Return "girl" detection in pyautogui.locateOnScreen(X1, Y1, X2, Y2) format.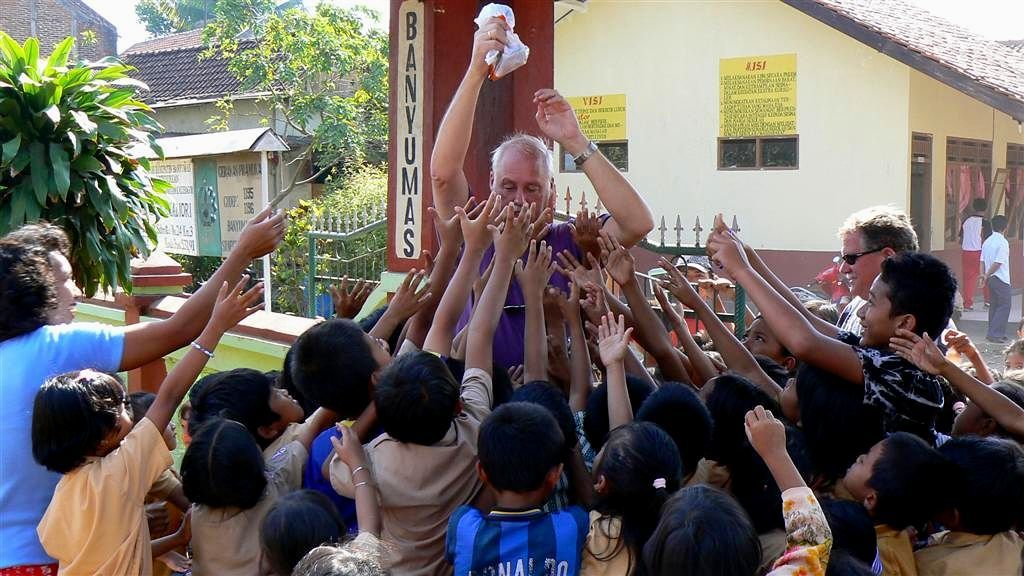
pyautogui.locateOnScreen(179, 413, 338, 570).
